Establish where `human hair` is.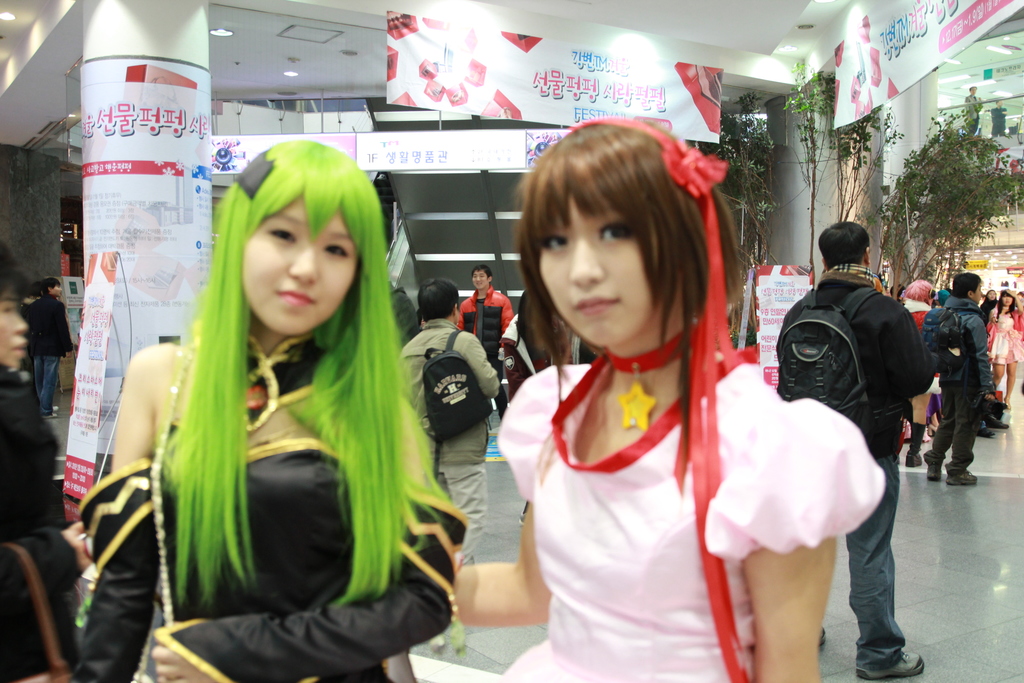
Established at box(40, 278, 61, 299).
